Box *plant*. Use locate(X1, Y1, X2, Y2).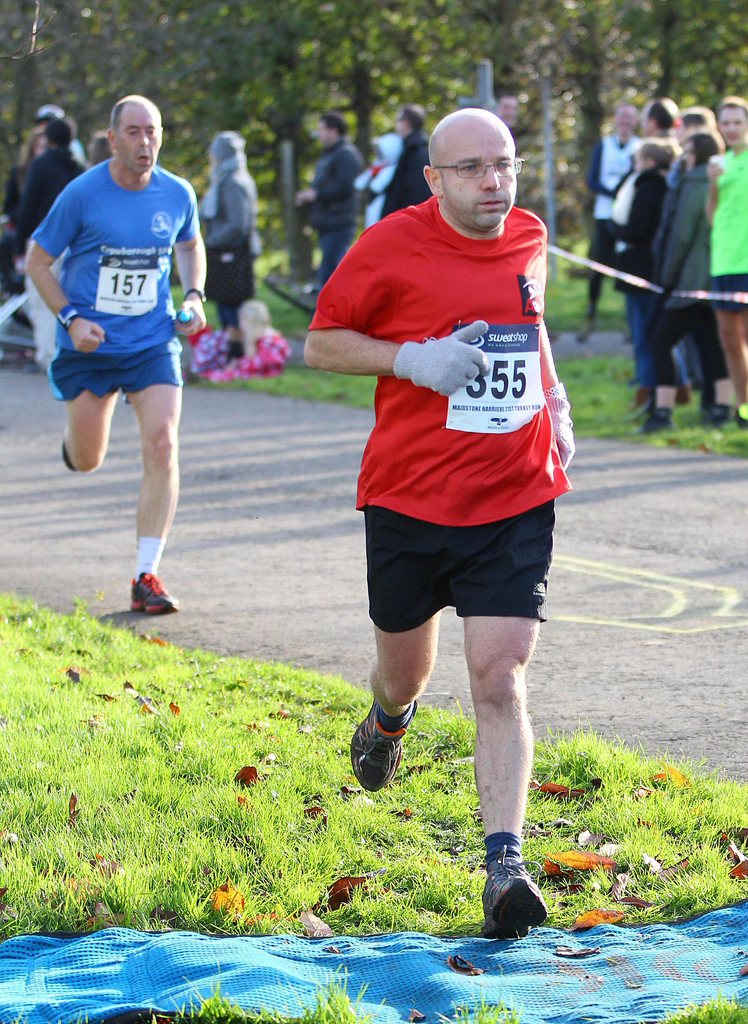
locate(442, 987, 521, 1023).
